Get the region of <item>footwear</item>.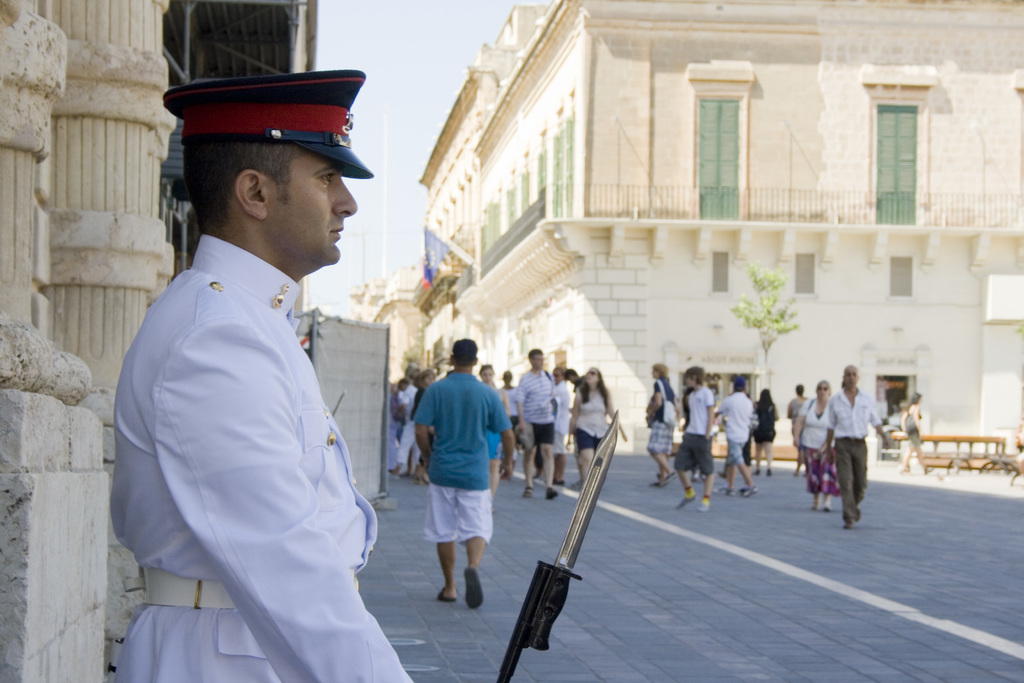
(722, 483, 737, 495).
